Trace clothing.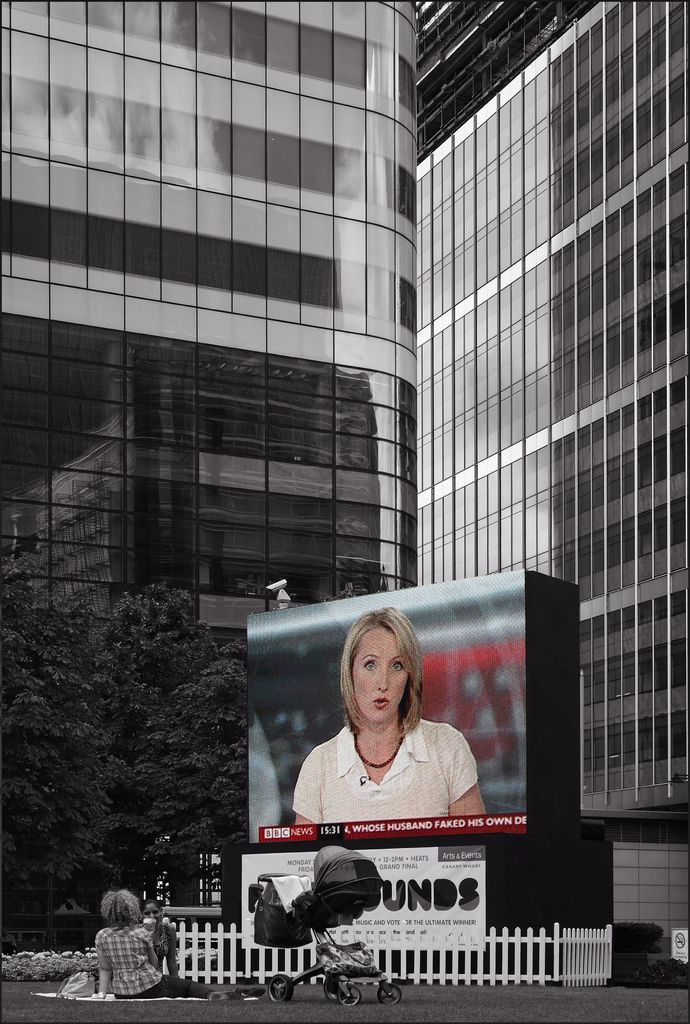
Traced to x1=78, y1=923, x2=202, y2=1000.
